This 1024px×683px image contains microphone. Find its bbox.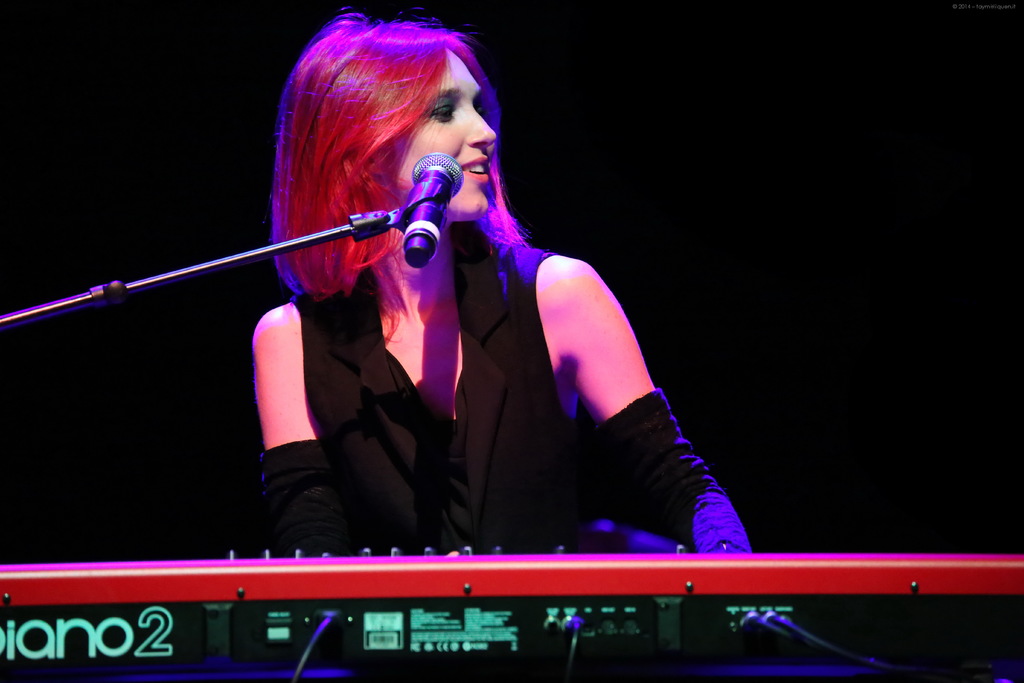
BBox(408, 148, 465, 272).
